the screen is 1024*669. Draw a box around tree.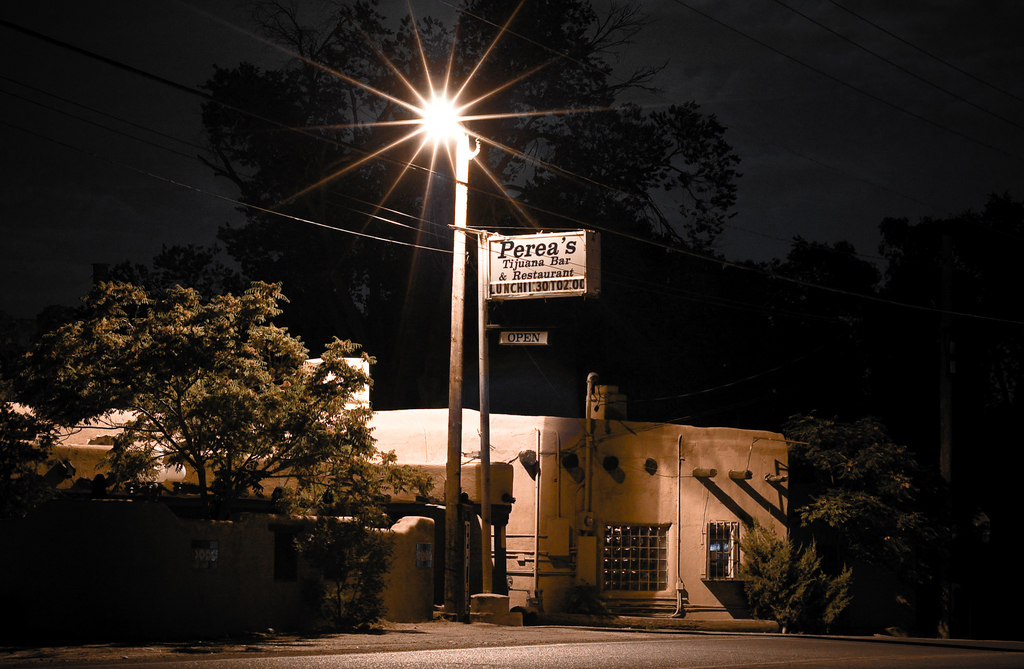
[left=35, top=239, right=387, bottom=541].
